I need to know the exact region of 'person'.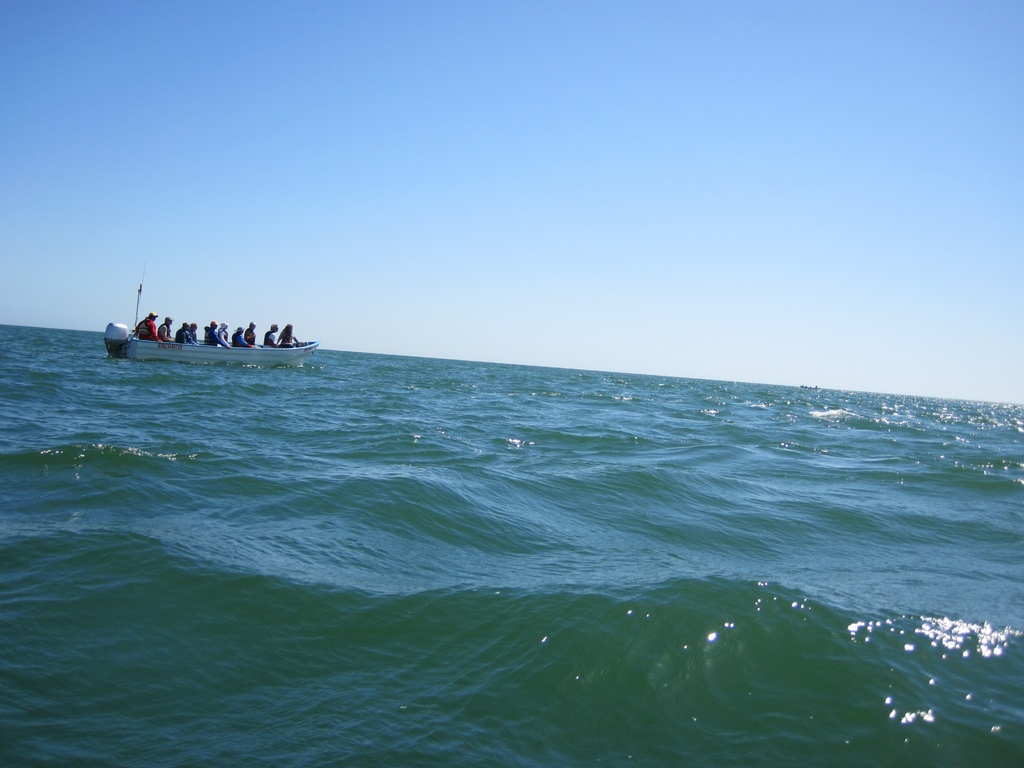
Region: <box>266,321,279,350</box>.
